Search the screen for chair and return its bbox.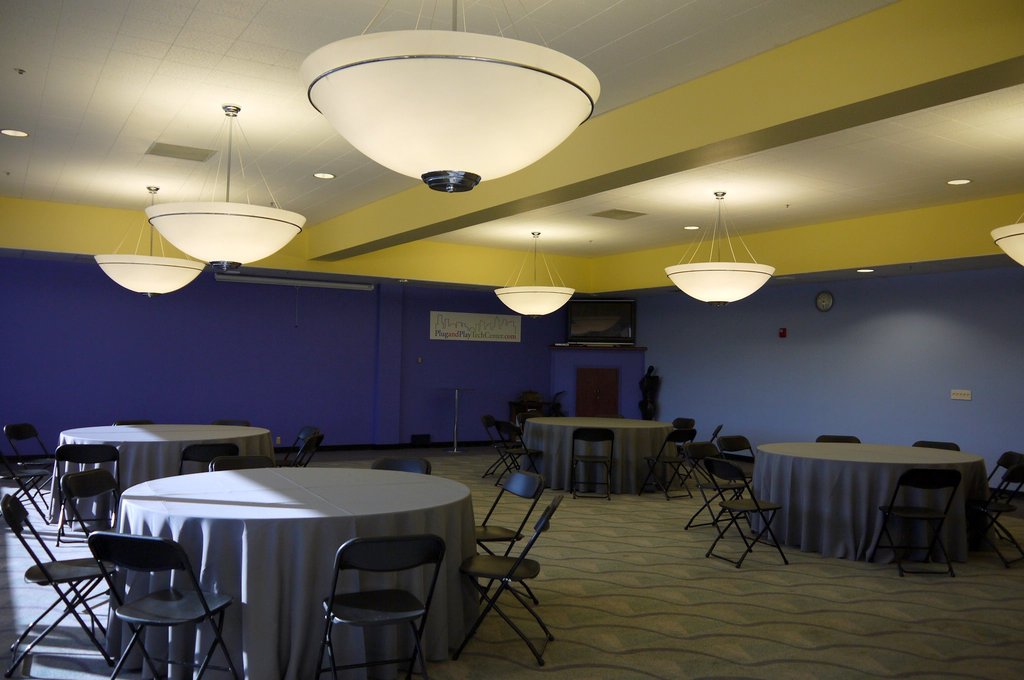
Found: Rect(108, 421, 158, 428).
